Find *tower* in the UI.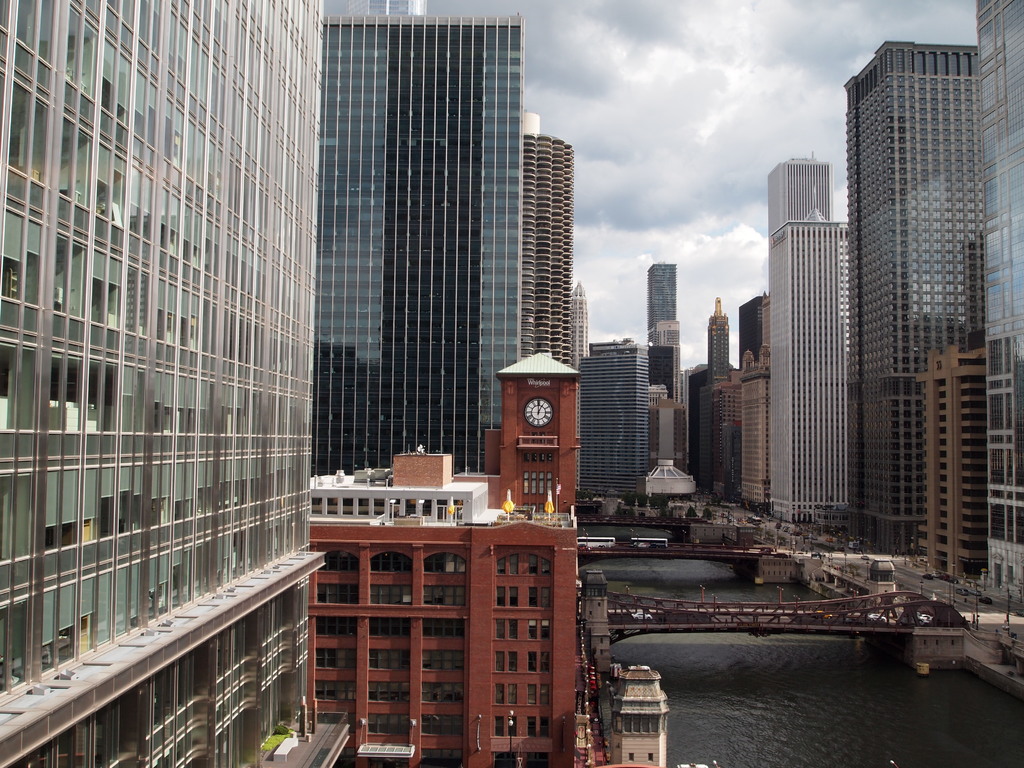
UI element at left=742, top=290, right=771, bottom=504.
